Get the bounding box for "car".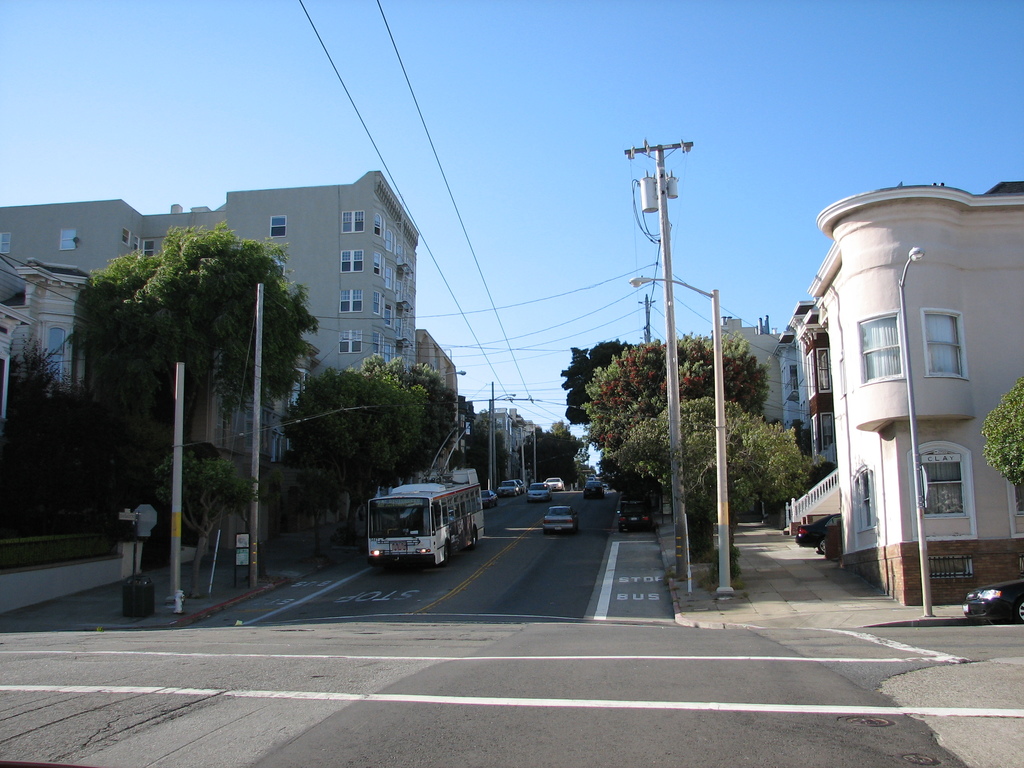
(544,476,564,491).
